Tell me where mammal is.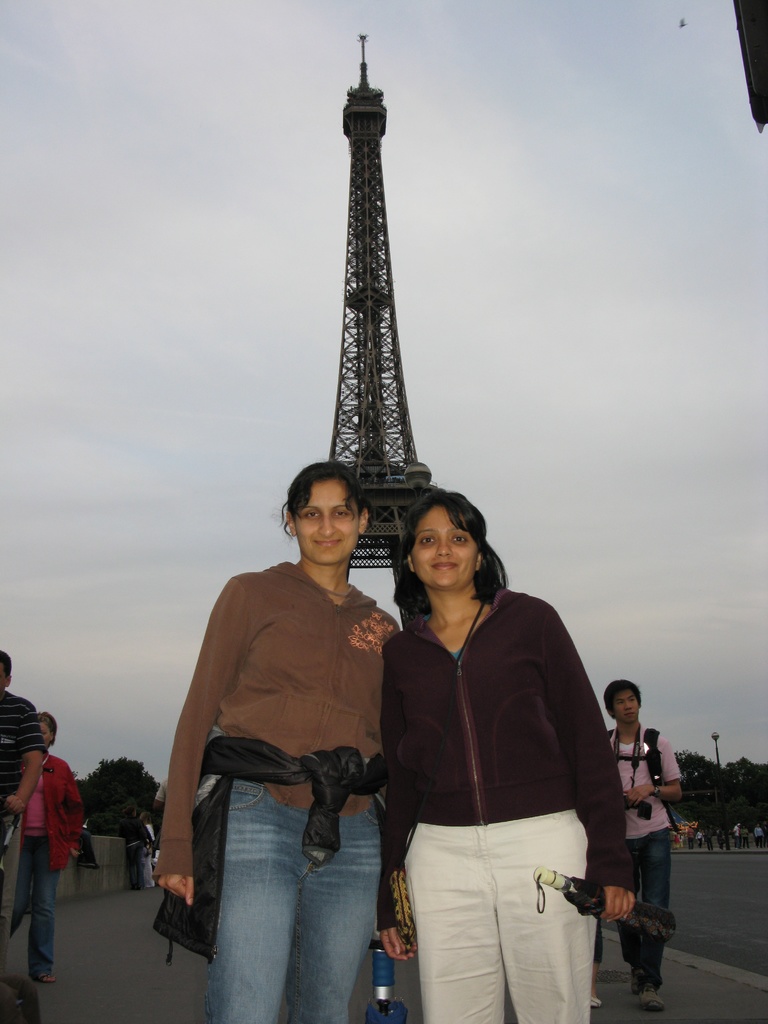
mammal is at (left=155, top=461, right=400, bottom=1023).
